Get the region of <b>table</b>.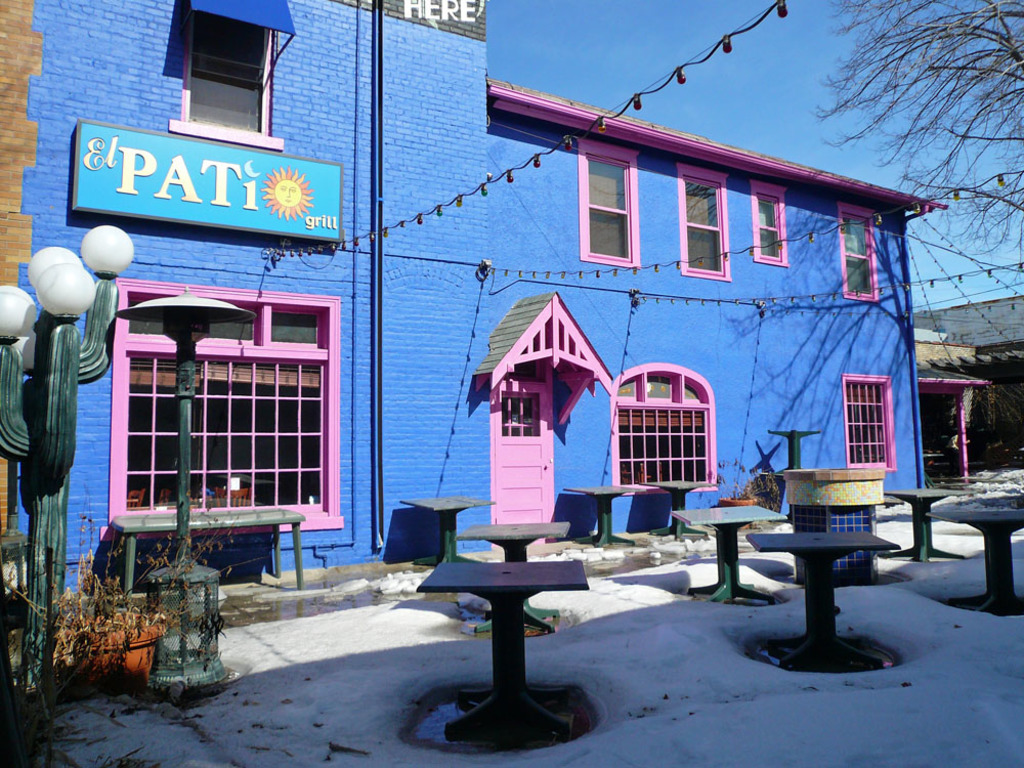
crop(926, 506, 1023, 615).
